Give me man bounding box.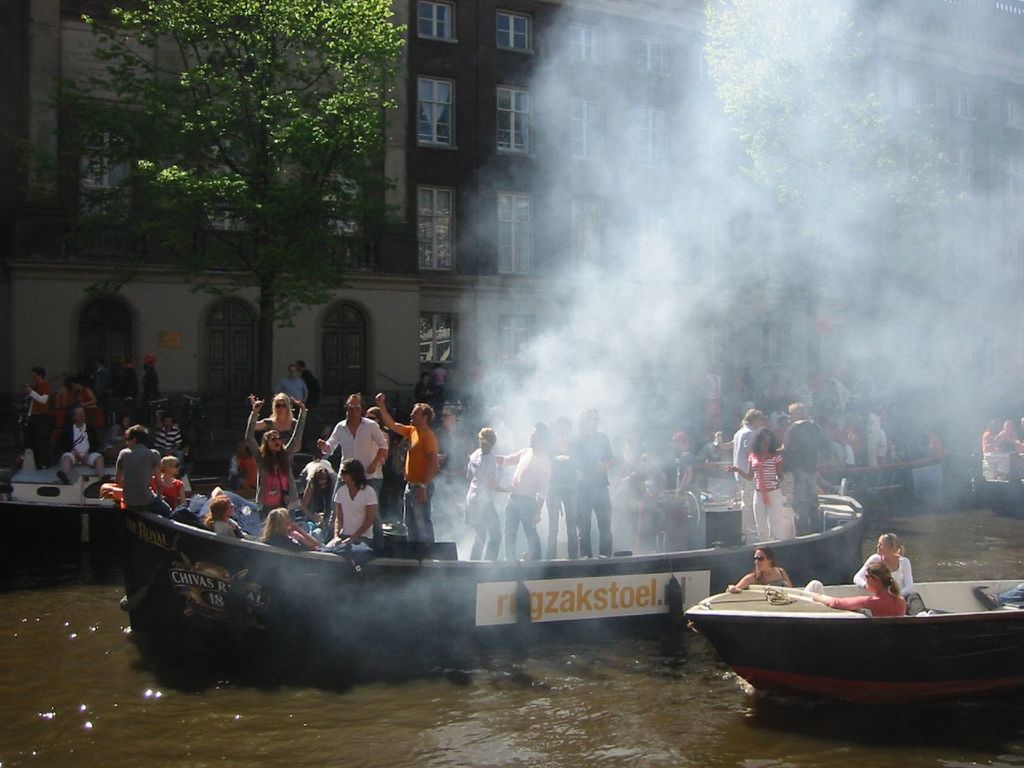
locate(490, 421, 549, 557).
